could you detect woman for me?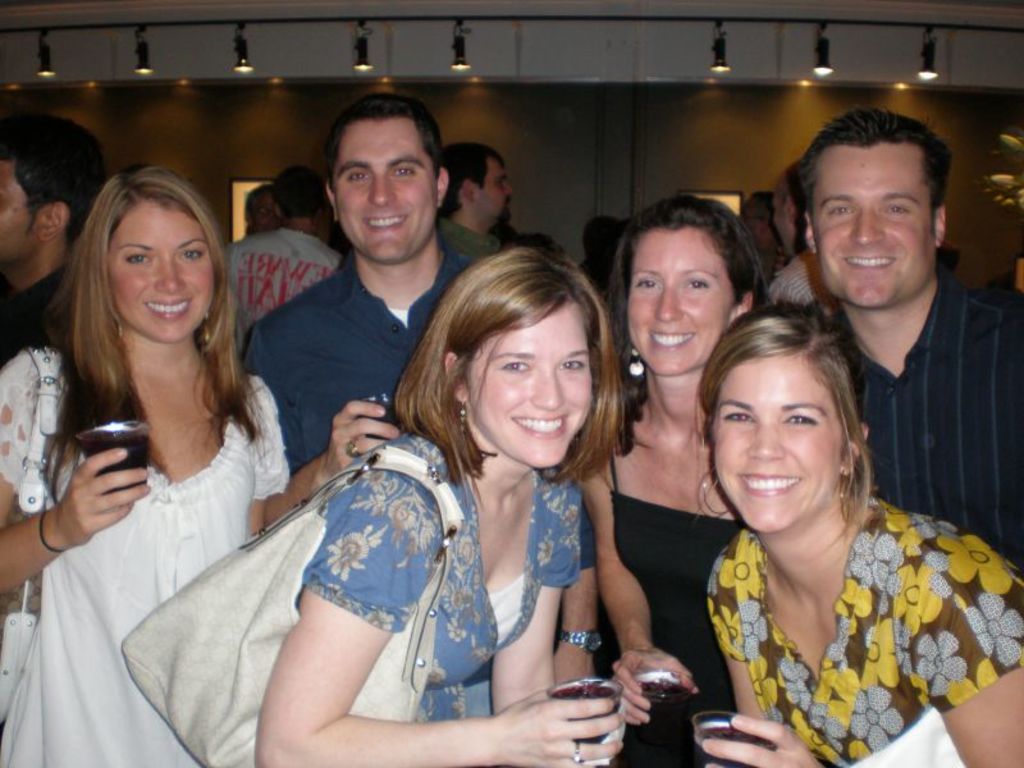
Detection result: select_region(244, 250, 660, 767).
